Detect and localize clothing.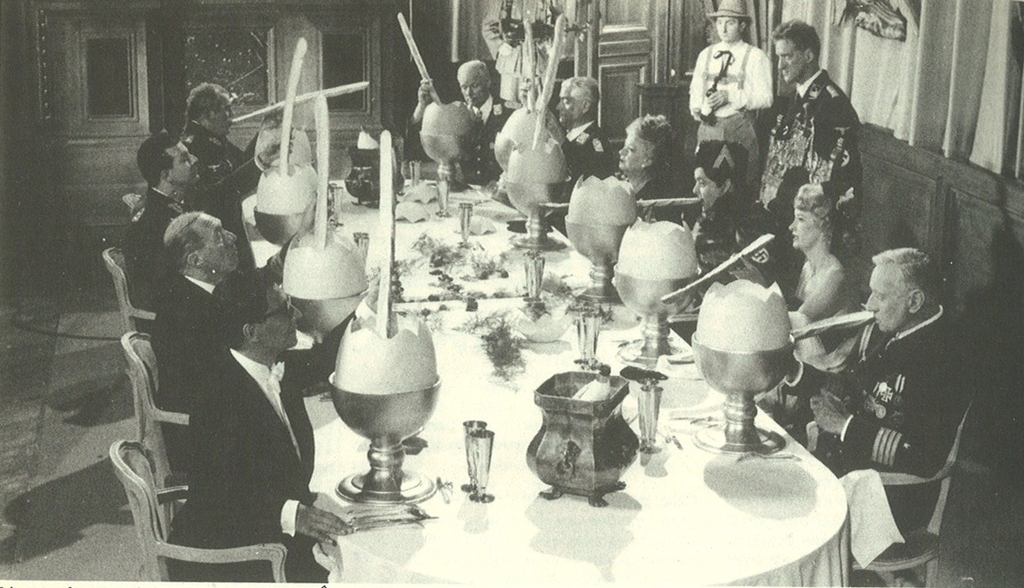
Localized at detection(690, 15, 778, 201).
